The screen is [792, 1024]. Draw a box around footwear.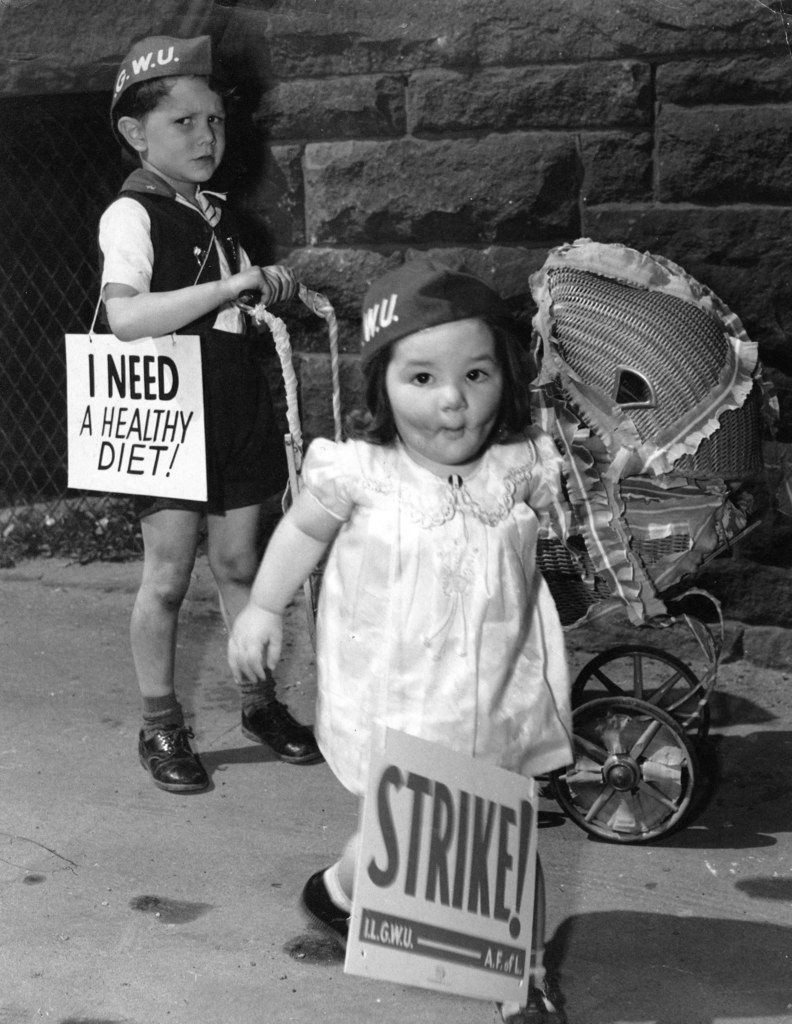
496, 987, 560, 1023.
